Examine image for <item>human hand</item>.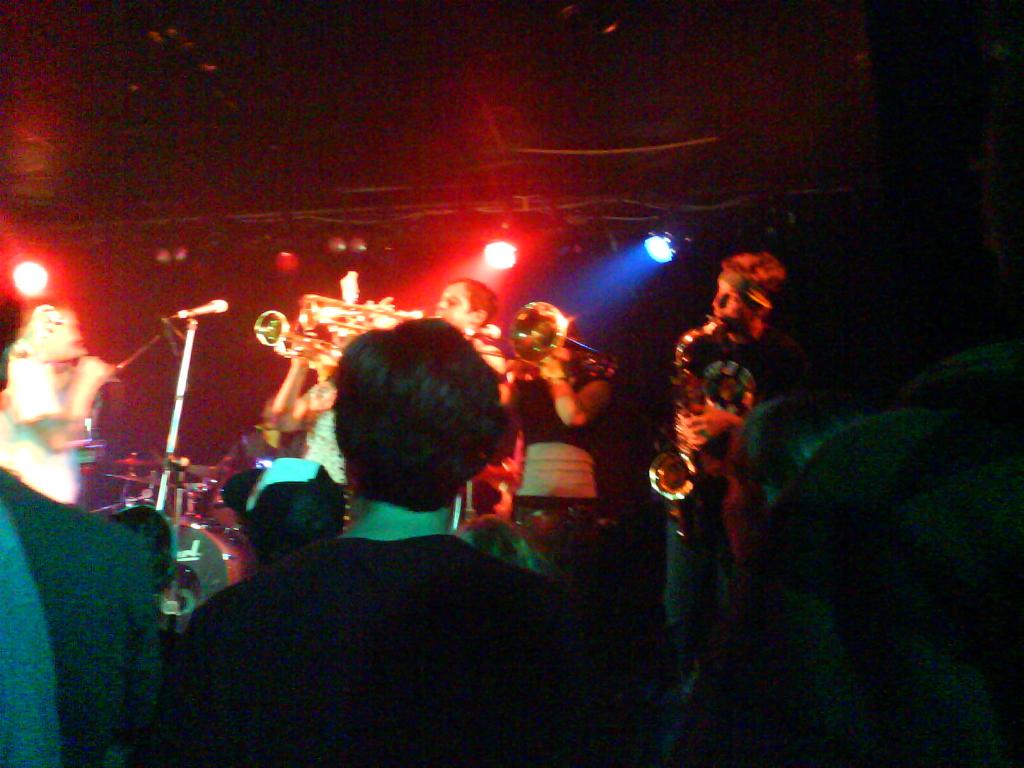
Examination result: region(532, 348, 571, 380).
